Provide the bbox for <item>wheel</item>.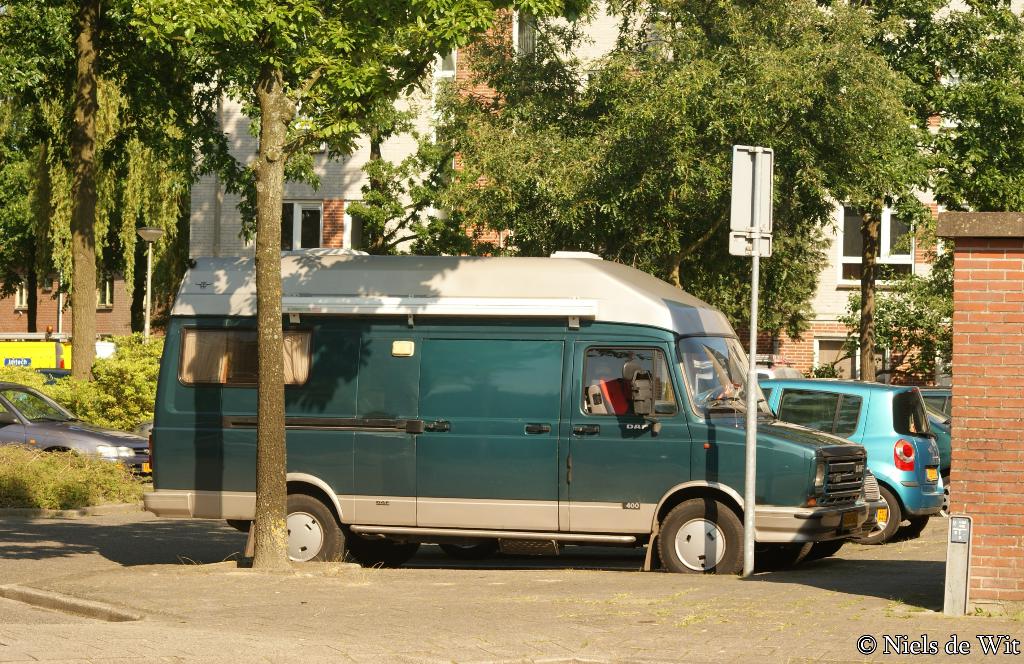
<region>657, 500, 747, 574</region>.
